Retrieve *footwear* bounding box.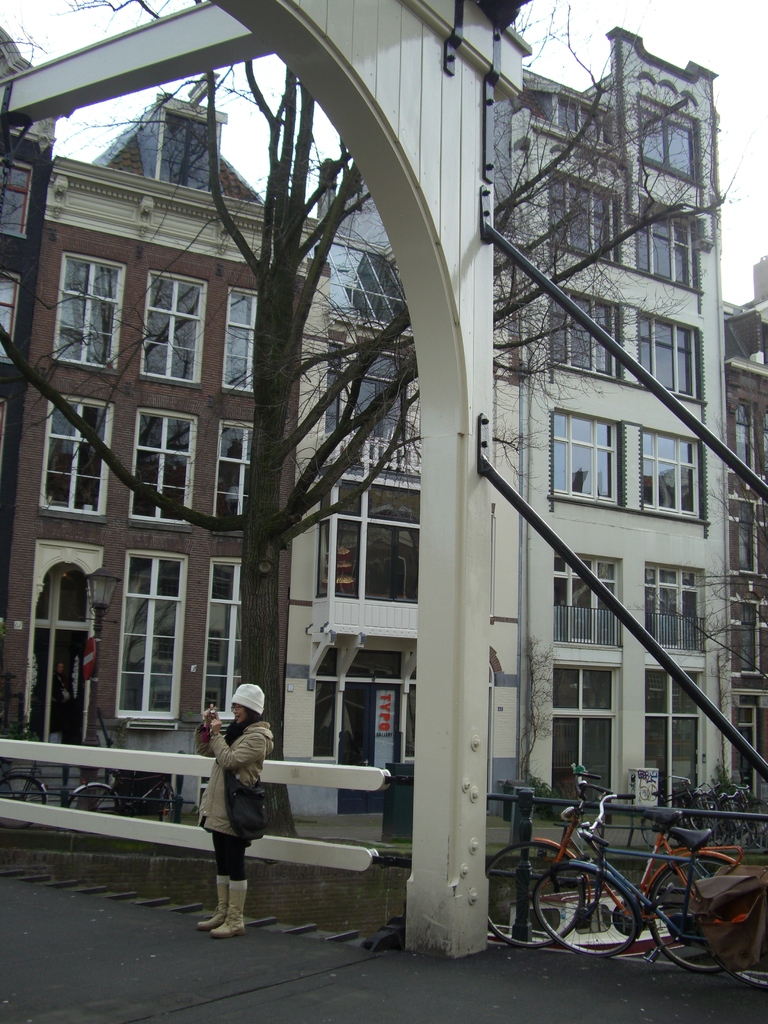
Bounding box: {"x1": 195, "y1": 874, "x2": 228, "y2": 929}.
